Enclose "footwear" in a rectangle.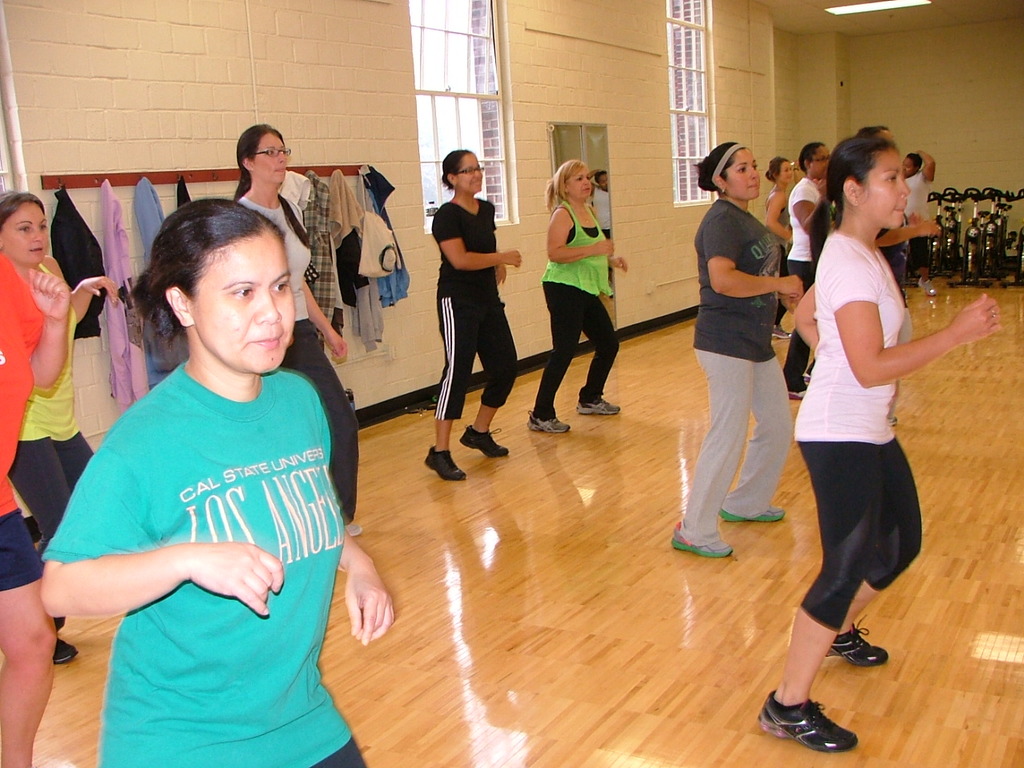
region(722, 493, 786, 527).
